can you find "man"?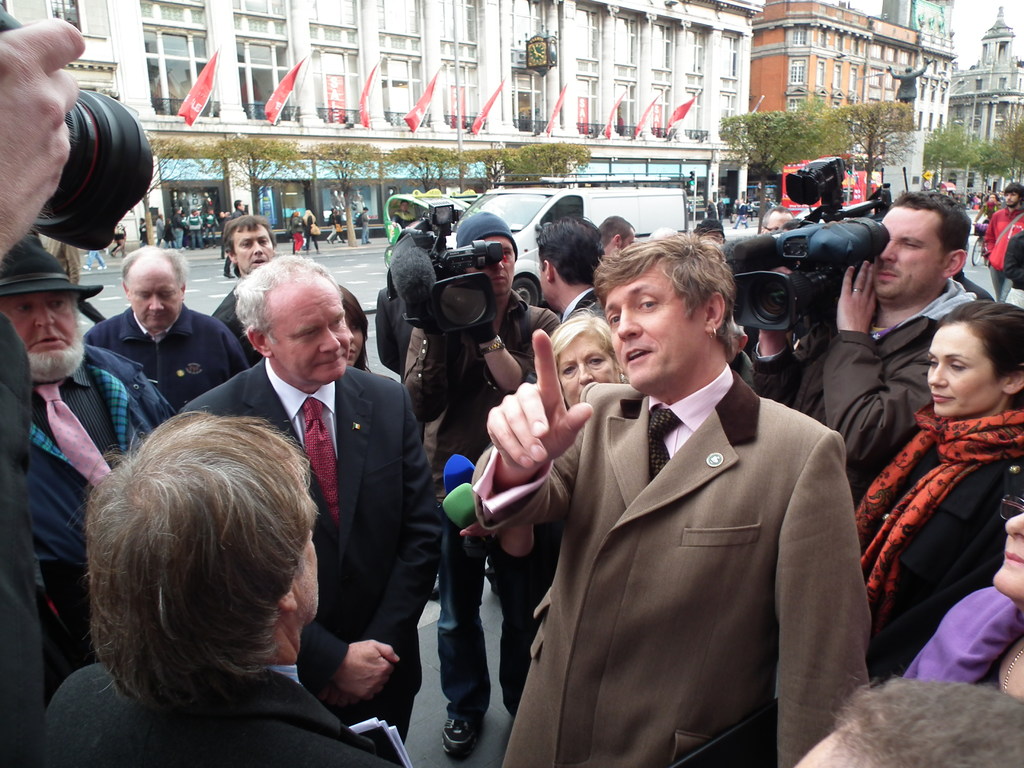
Yes, bounding box: select_region(742, 205, 794, 364).
